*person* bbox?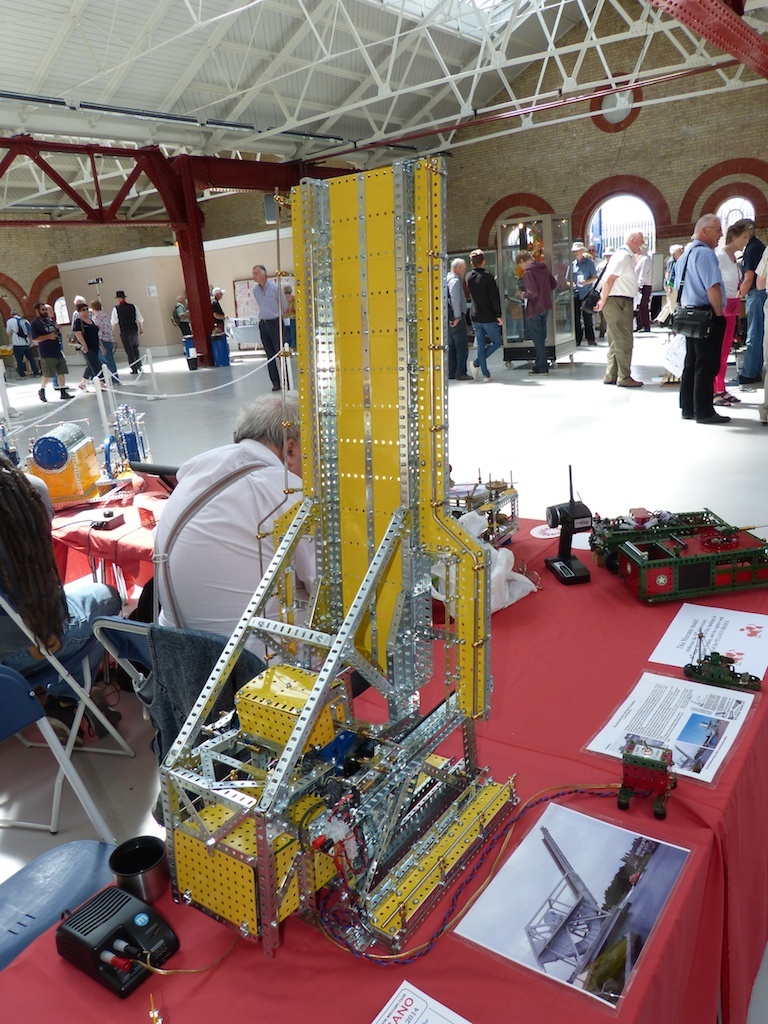
<bbox>216, 276, 235, 340</bbox>
